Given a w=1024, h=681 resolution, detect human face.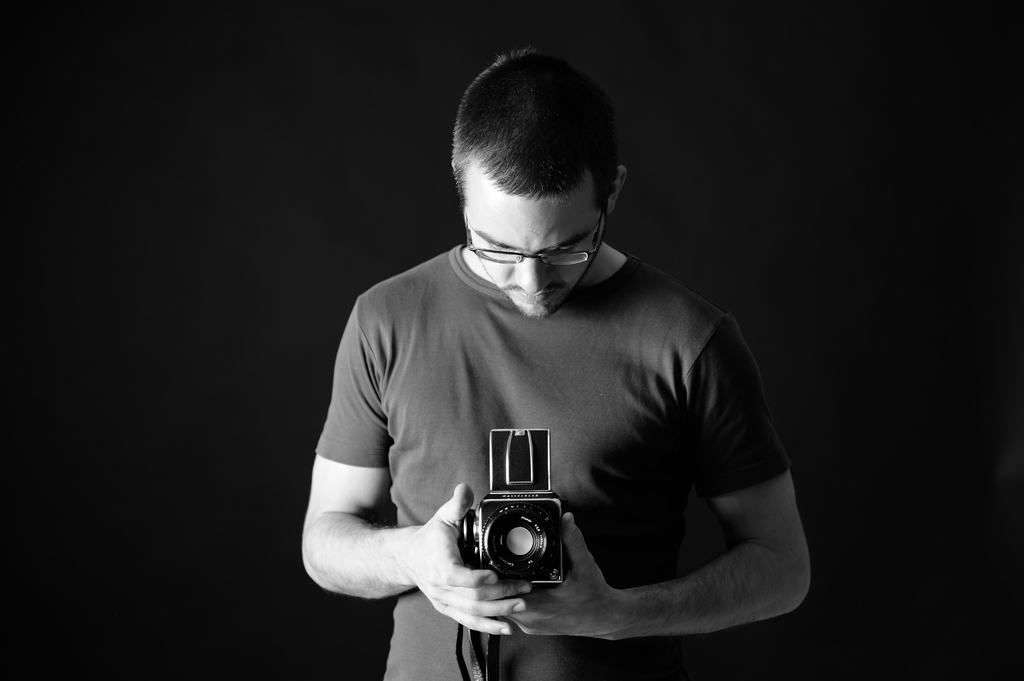
458, 196, 611, 319.
